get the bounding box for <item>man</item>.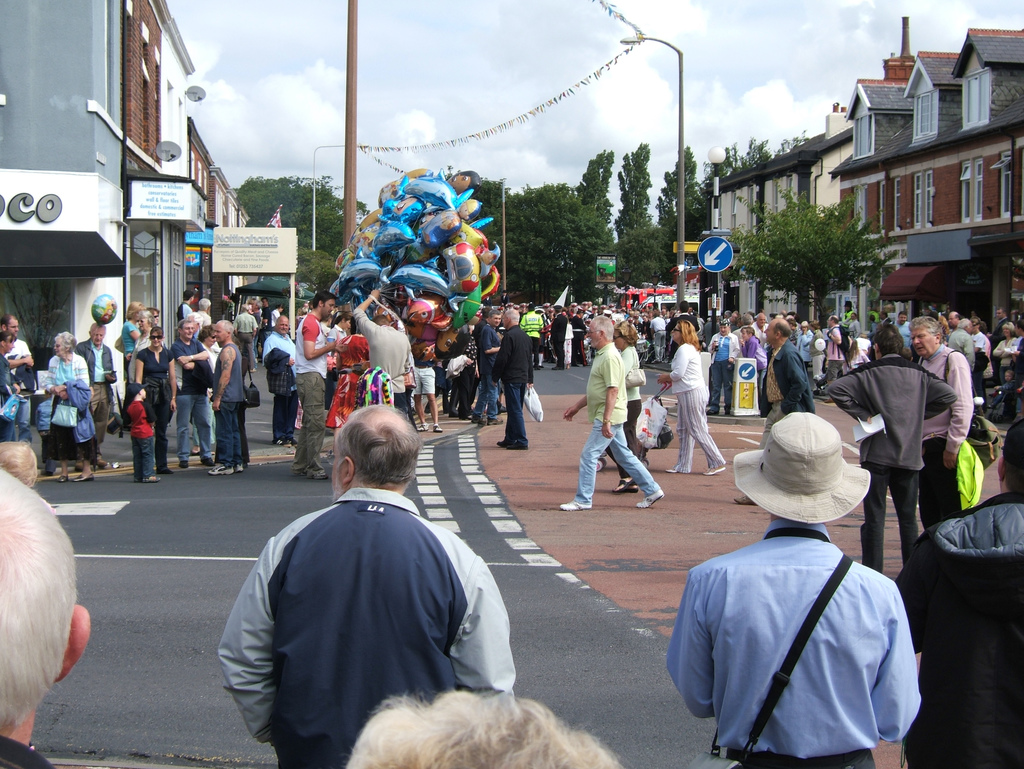
{"left": 721, "top": 322, "right": 809, "bottom": 503}.
